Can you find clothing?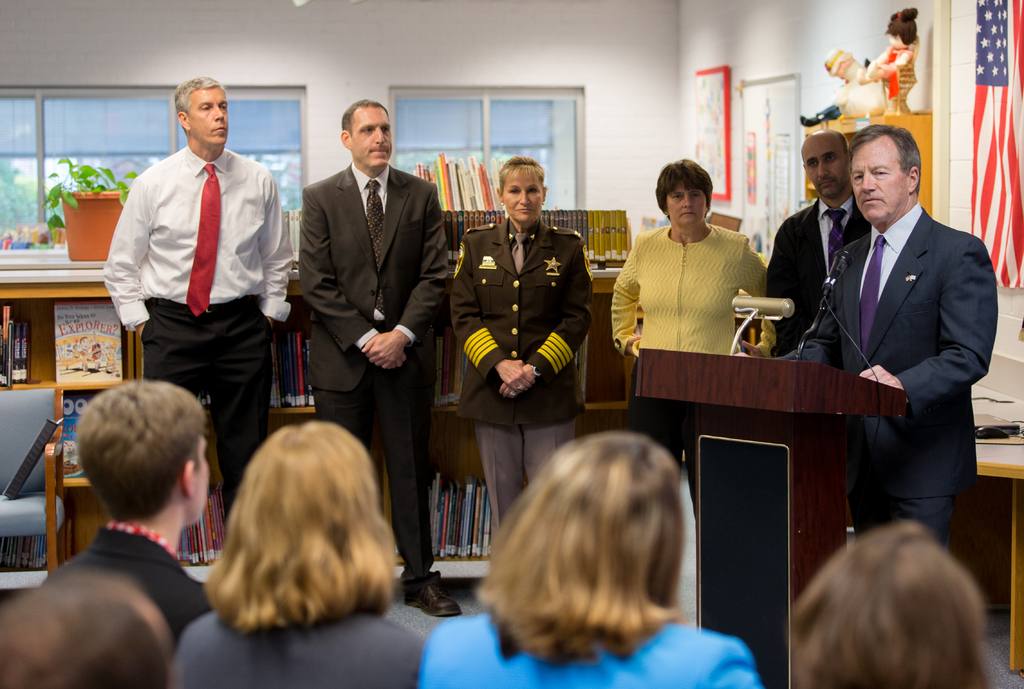
Yes, bounding box: {"left": 452, "top": 218, "right": 595, "bottom": 535}.
